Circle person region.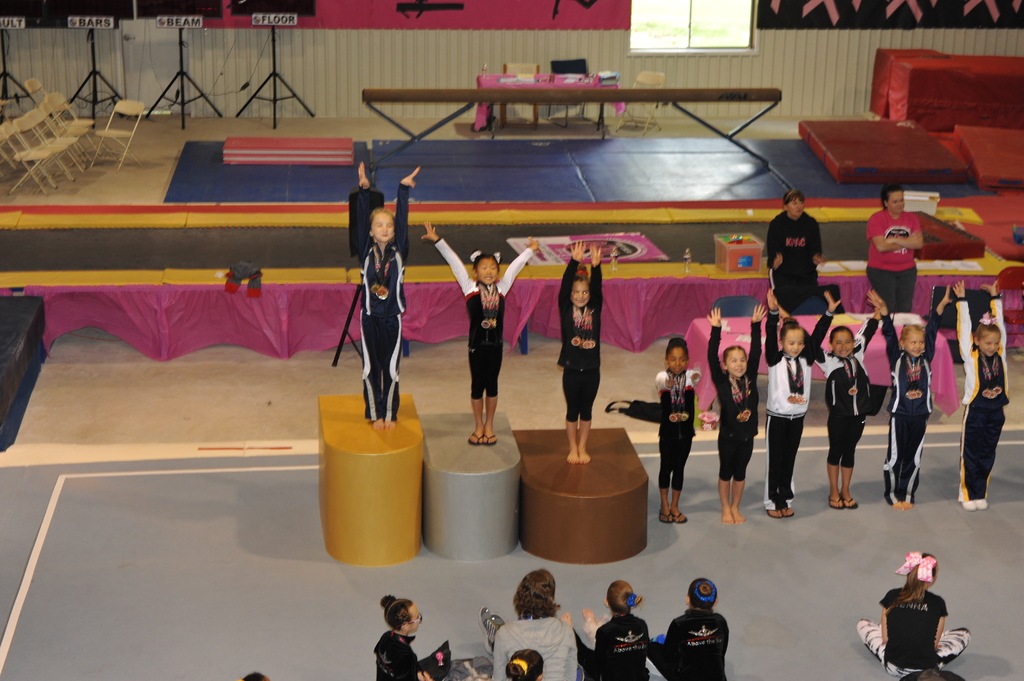
Region: region(586, 578, 649, 680).
